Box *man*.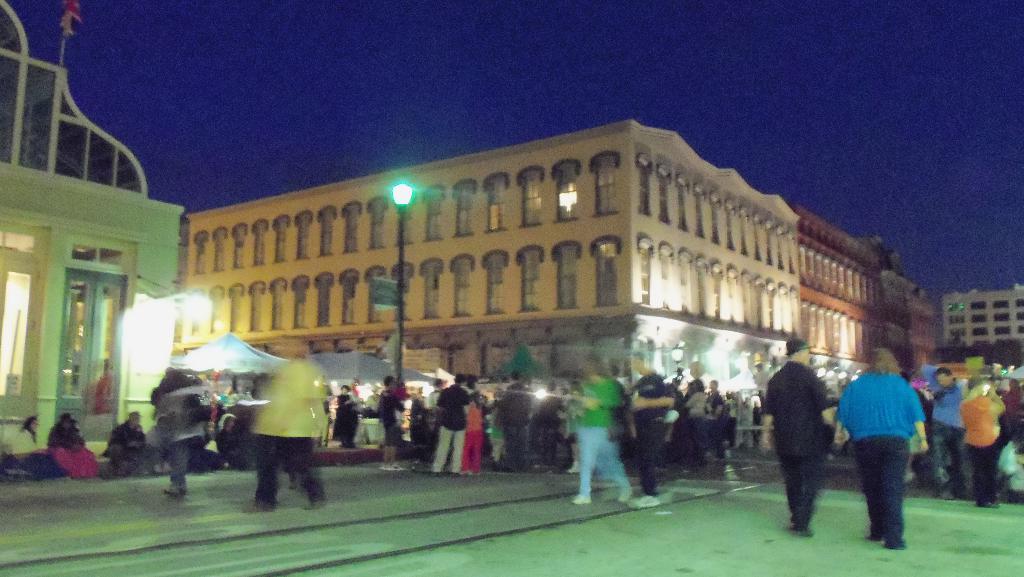
<region>248, 332, 331, 503</region>.
